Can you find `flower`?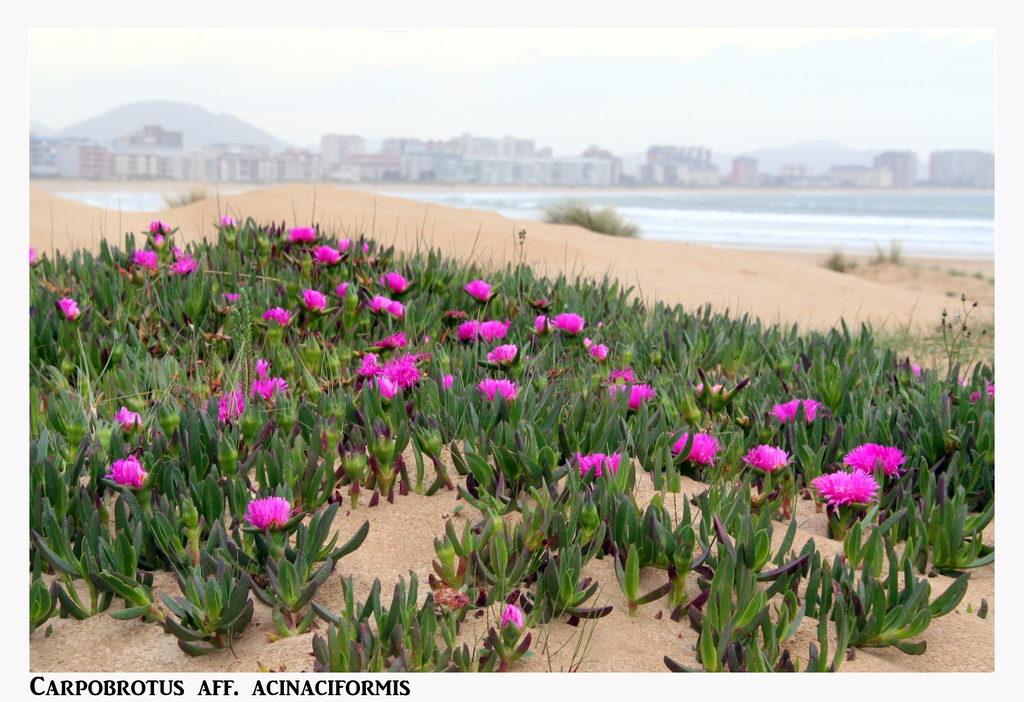
Yes, bounding box: [x1=216, y1=389, x2=241, y2=433].
